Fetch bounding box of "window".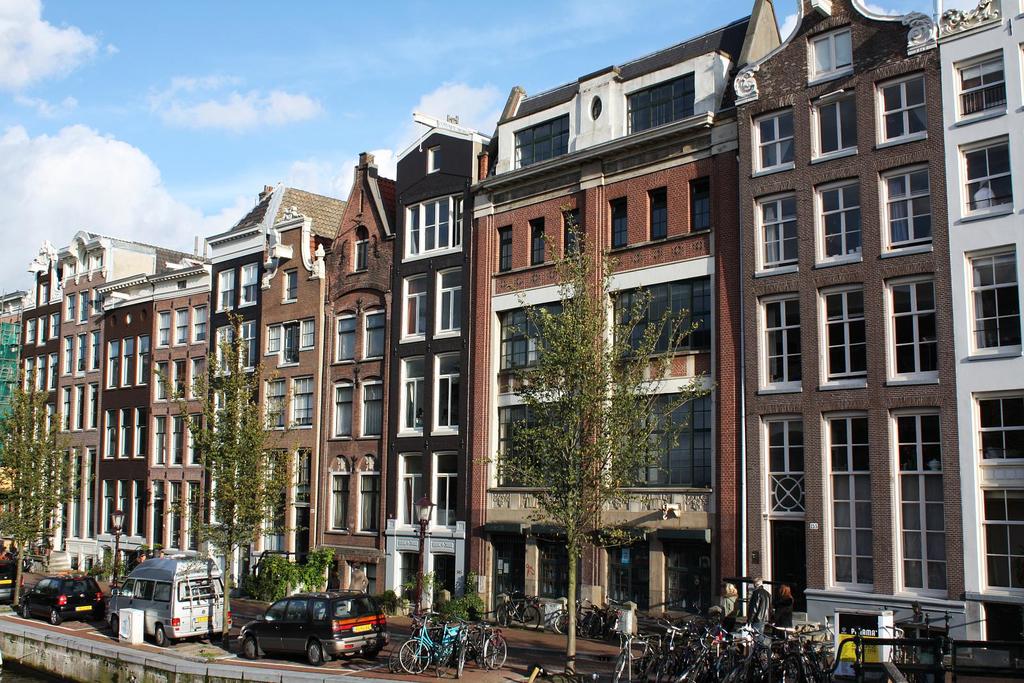
Bbox: bbox=(886, 405, 945, 595).
